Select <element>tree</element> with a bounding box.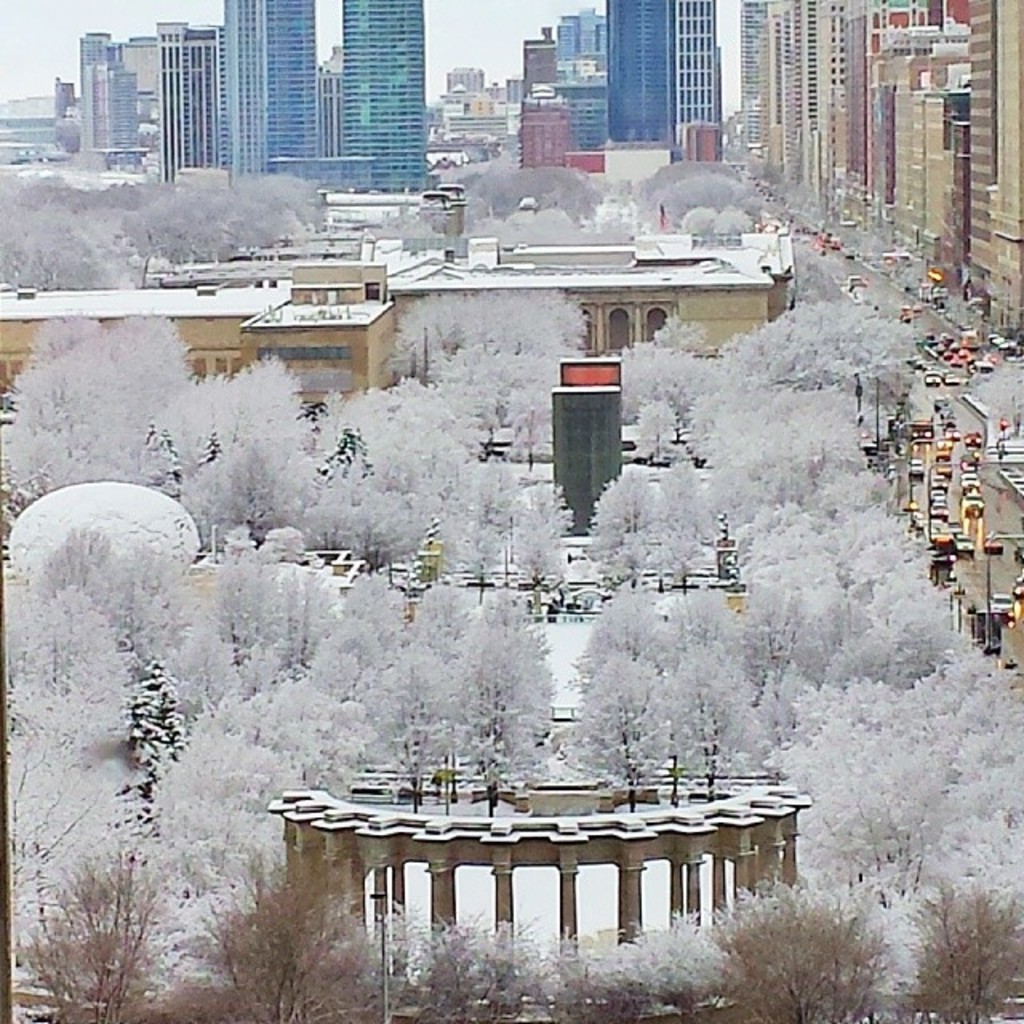
629 333 685 424.
